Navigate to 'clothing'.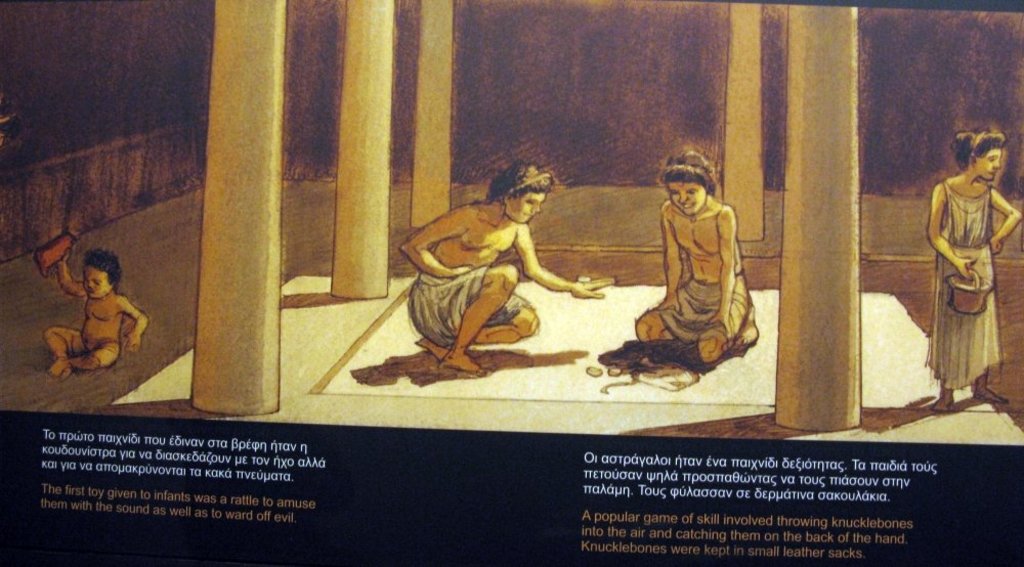
Navigation target: (left=935, top=199, right=993, bottom=404).
